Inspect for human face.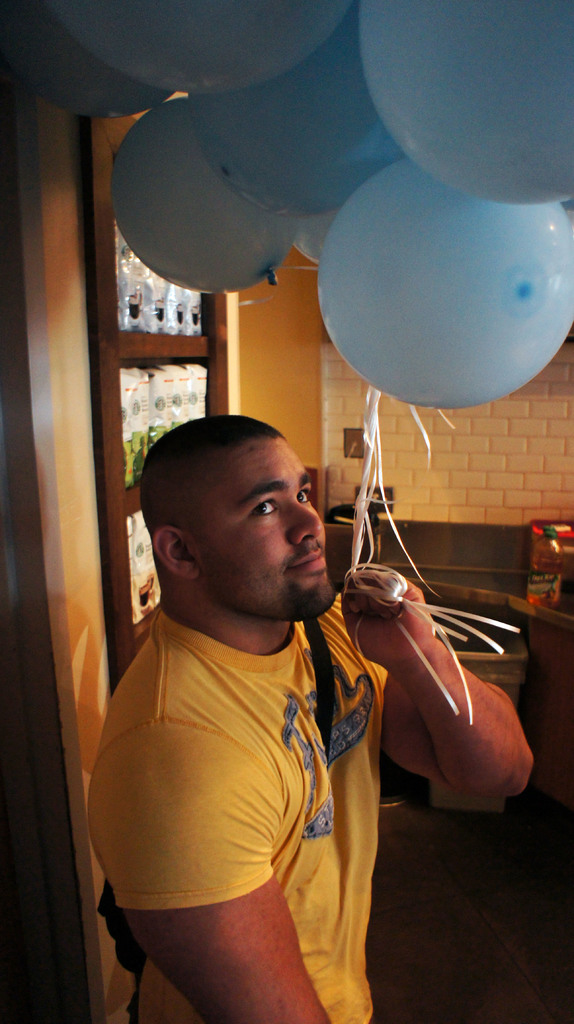
Inspection: (204, 435, 339, 621).
